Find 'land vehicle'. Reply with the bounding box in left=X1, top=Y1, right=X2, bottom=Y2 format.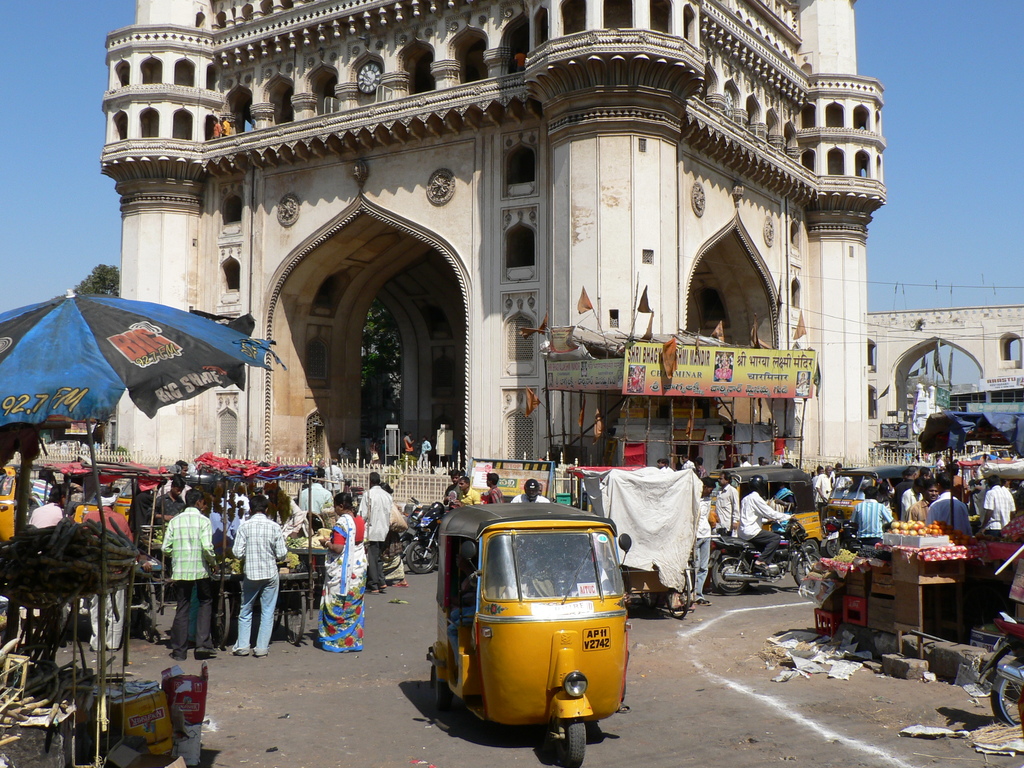
left=569, top=466, right=696, bottom=620.
